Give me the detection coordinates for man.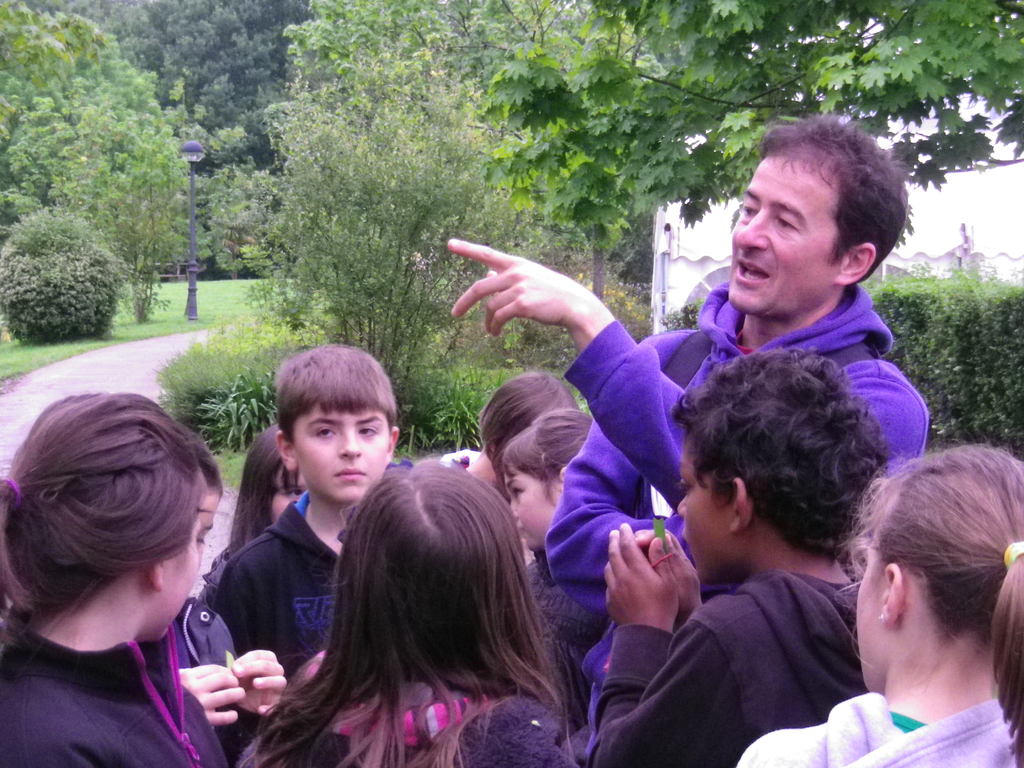
bbox=(593, 342, 893, 762).
